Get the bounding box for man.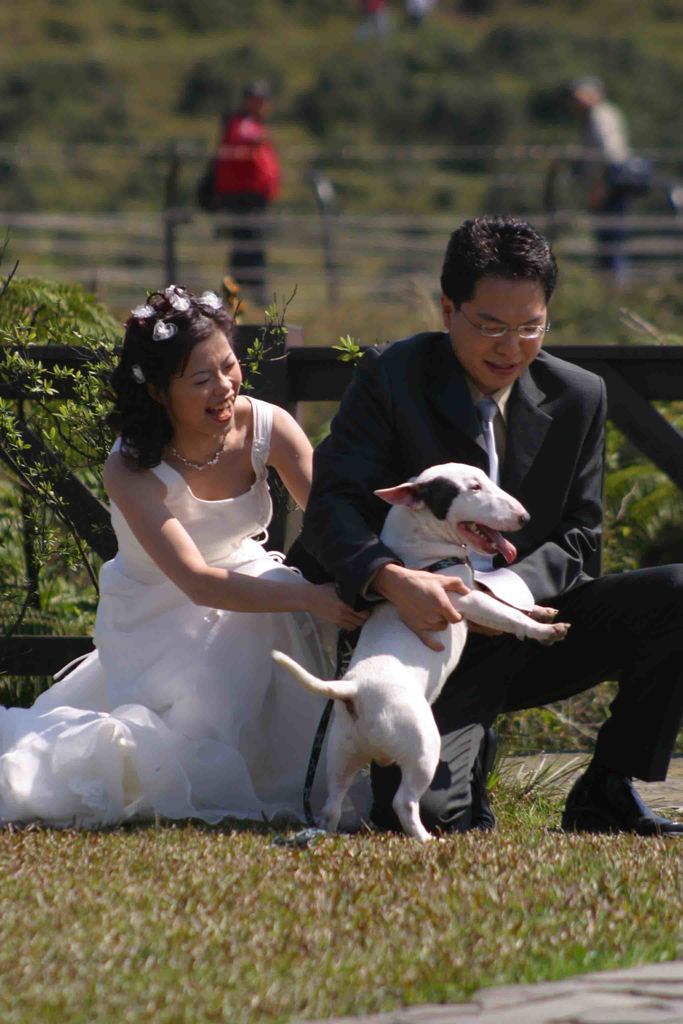
<bbox>285, 220, 682, 833</bbox>.
